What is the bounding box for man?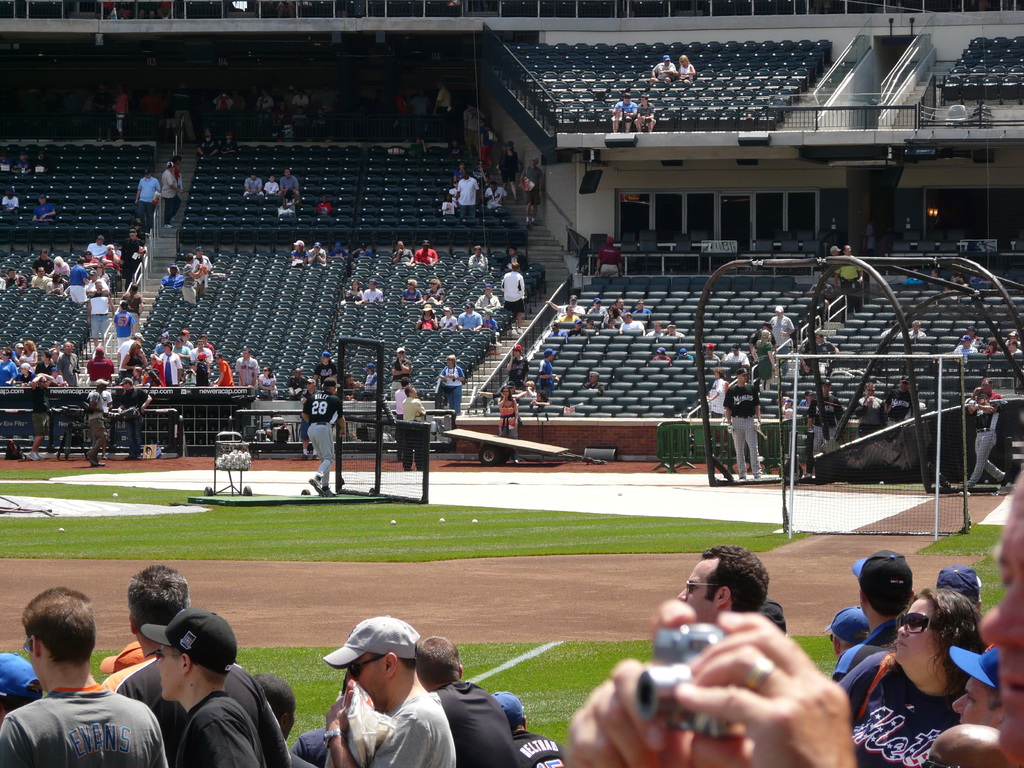
0, 604, 157, 767.
